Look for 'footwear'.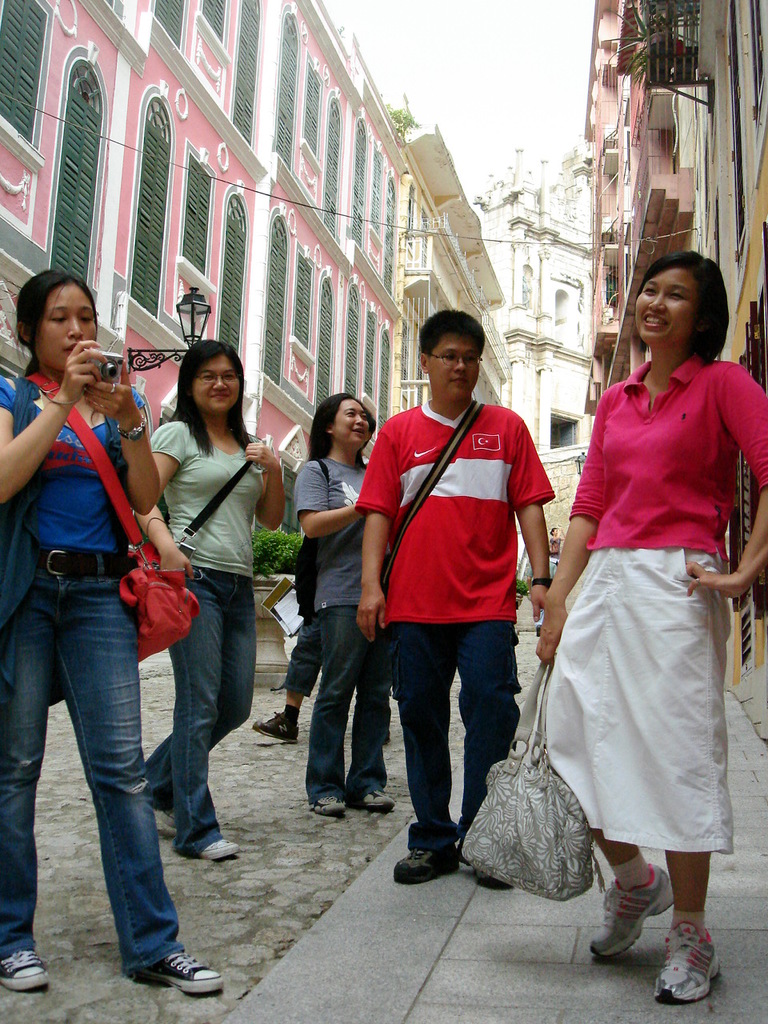
Found: select_region(0, 952, 55, 990).
